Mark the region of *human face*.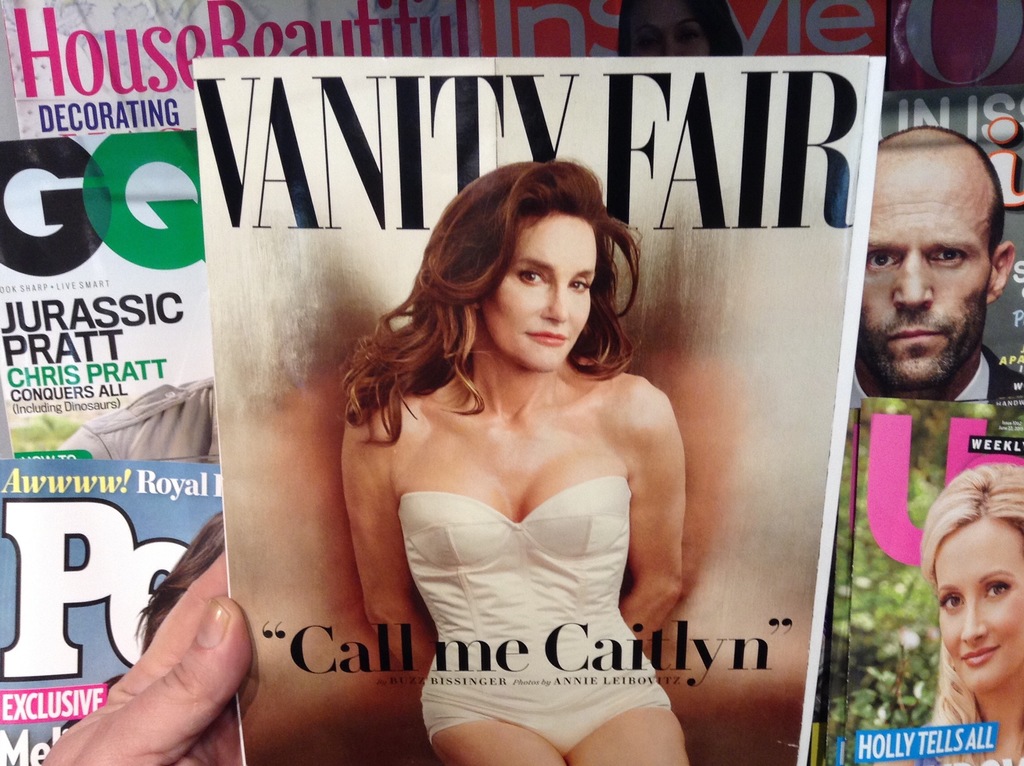
Region: 862:165:991:403.
